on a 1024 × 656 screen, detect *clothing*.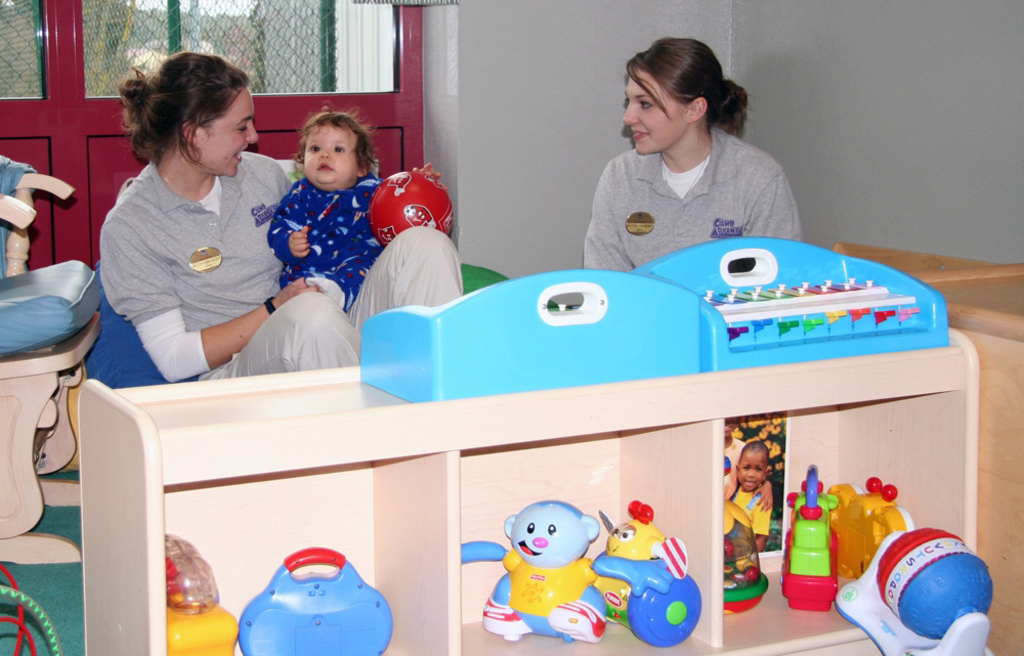
<region>584, 119, 798, 275</region>.
